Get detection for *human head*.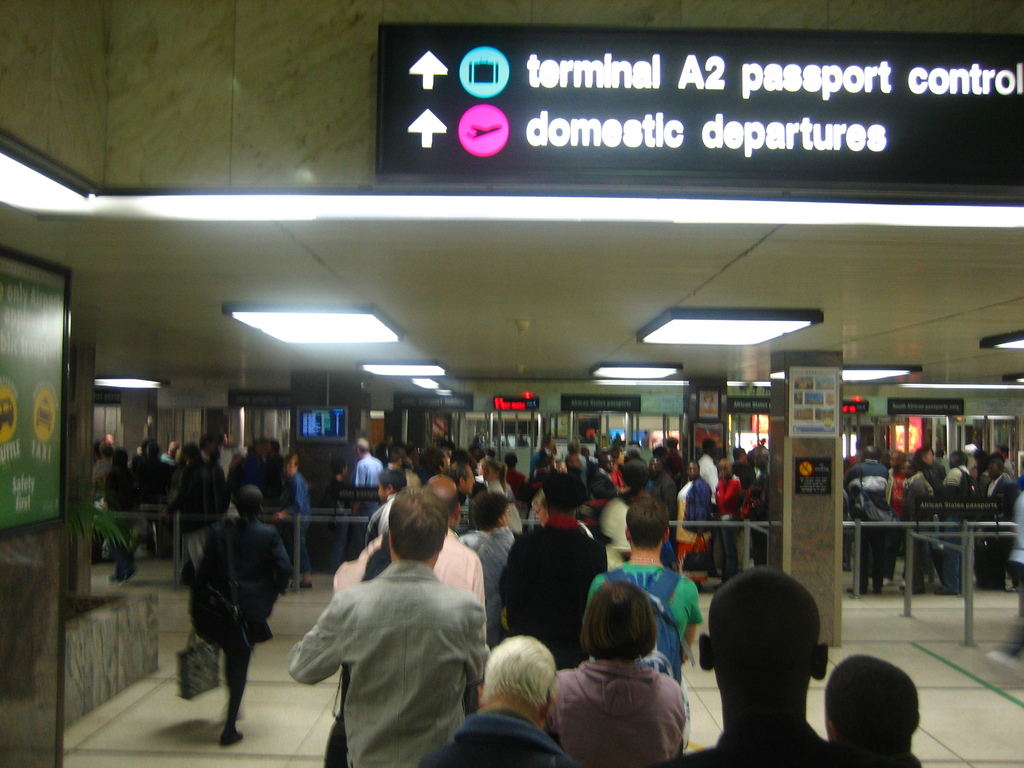
Detection: 482, 461, 503, 483.
